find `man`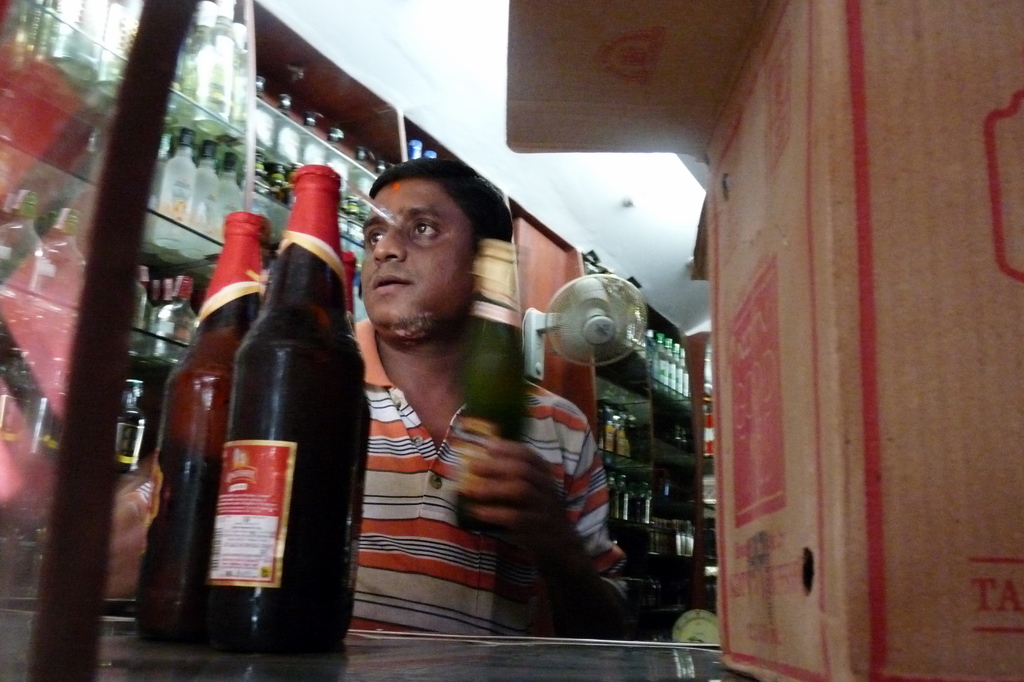
box=[293, 165, 536, 641]
